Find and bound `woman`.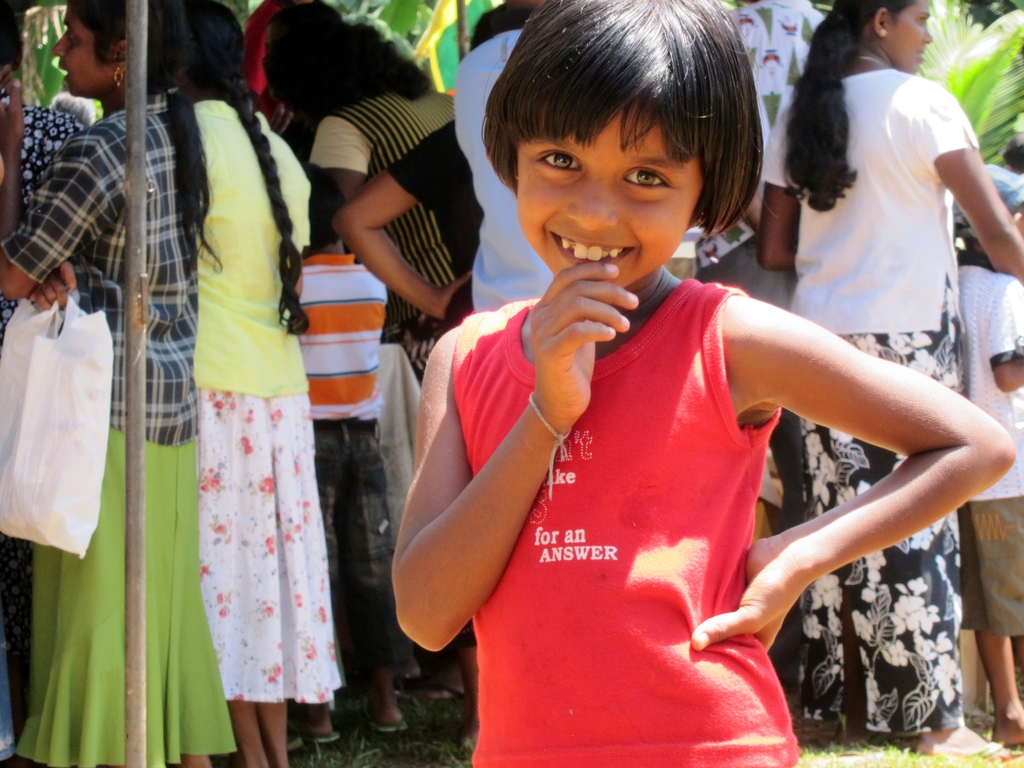
Bound: <bbox>737, 17, 1018, 662</bbox>.
